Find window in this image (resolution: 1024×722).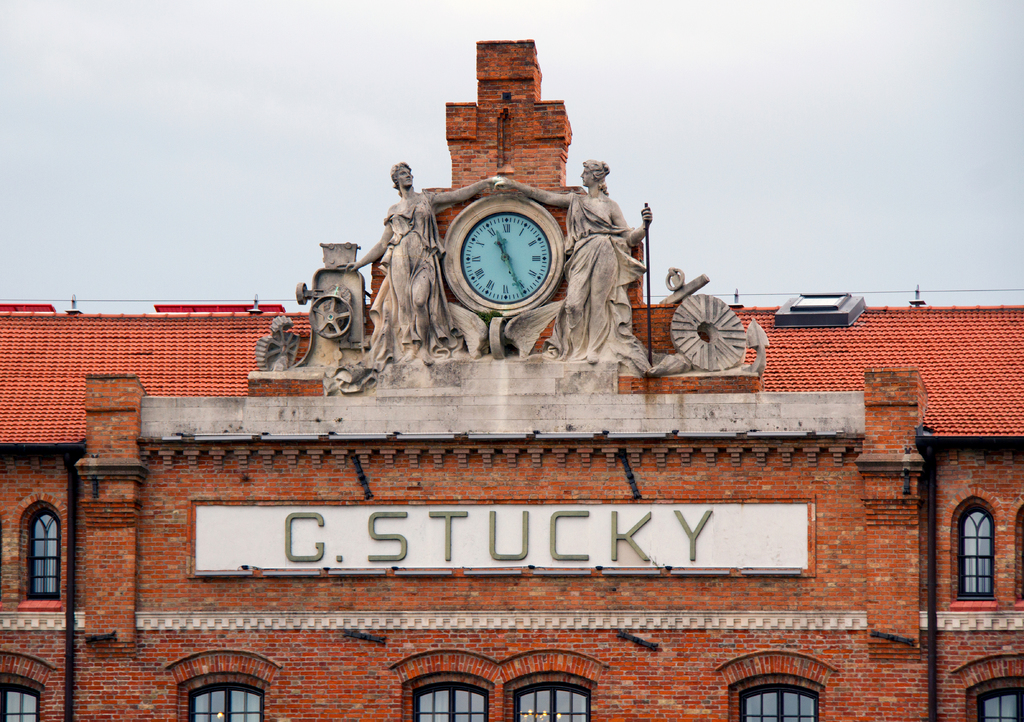
31 517 56 599.
